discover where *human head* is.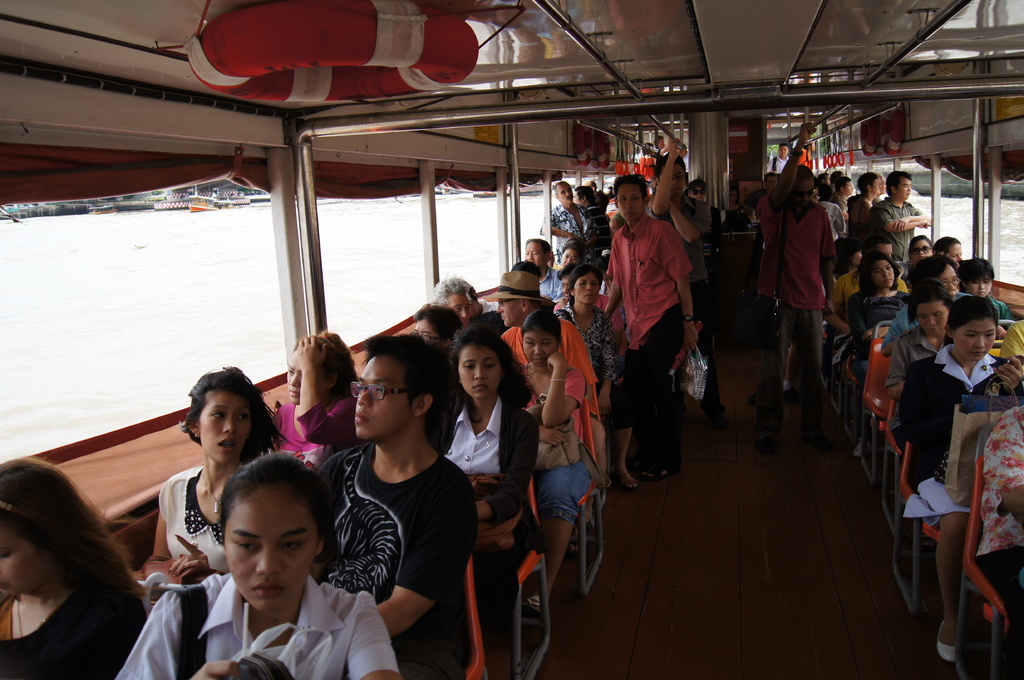
Discovered at bbox=(522, 235, 550, 275).
